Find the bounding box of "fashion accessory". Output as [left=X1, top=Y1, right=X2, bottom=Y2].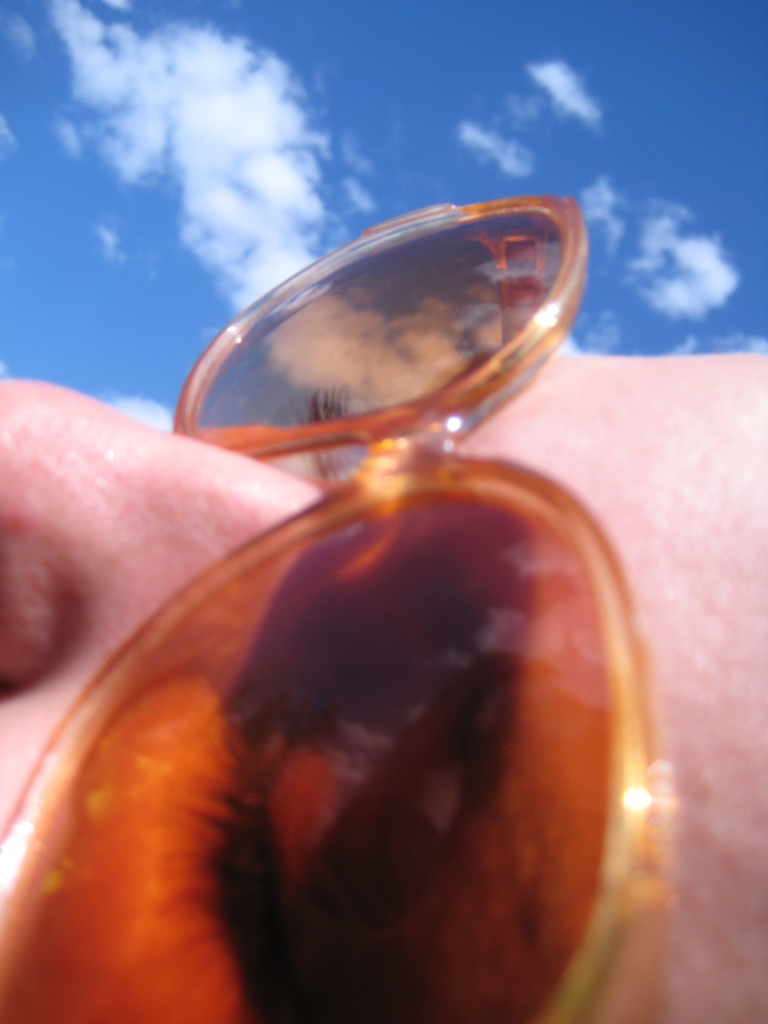
[left=0, top=192, right=684, bottom=1023].
